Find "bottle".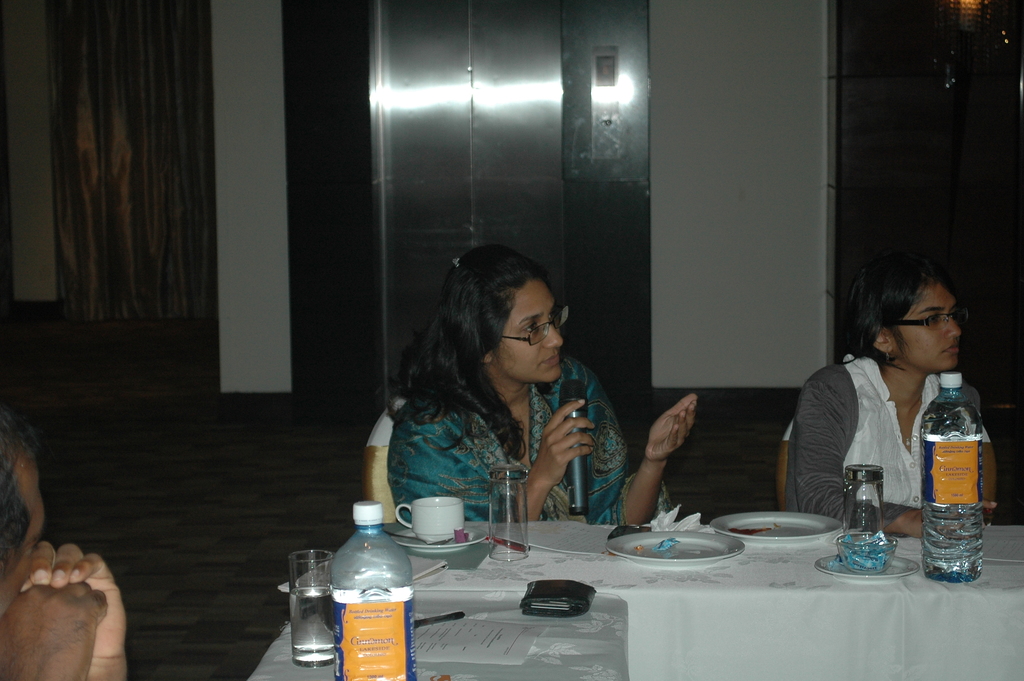
334,496,419,680.
